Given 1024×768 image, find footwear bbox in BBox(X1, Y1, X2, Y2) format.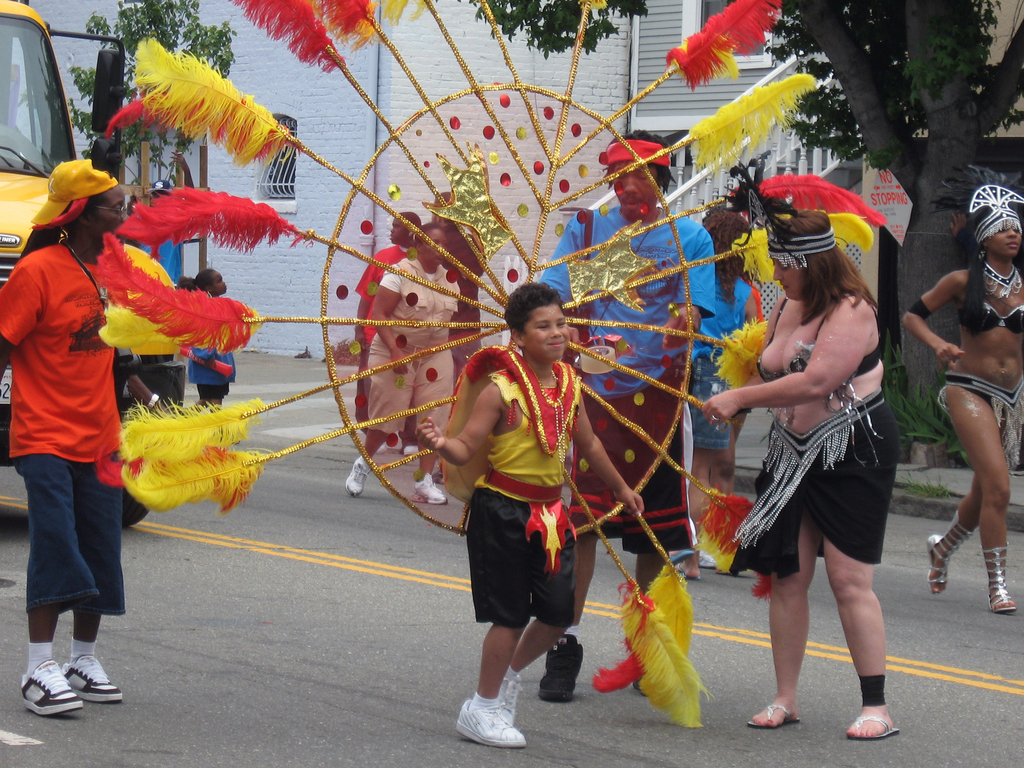
BBox(536, 633, 575, 704).
